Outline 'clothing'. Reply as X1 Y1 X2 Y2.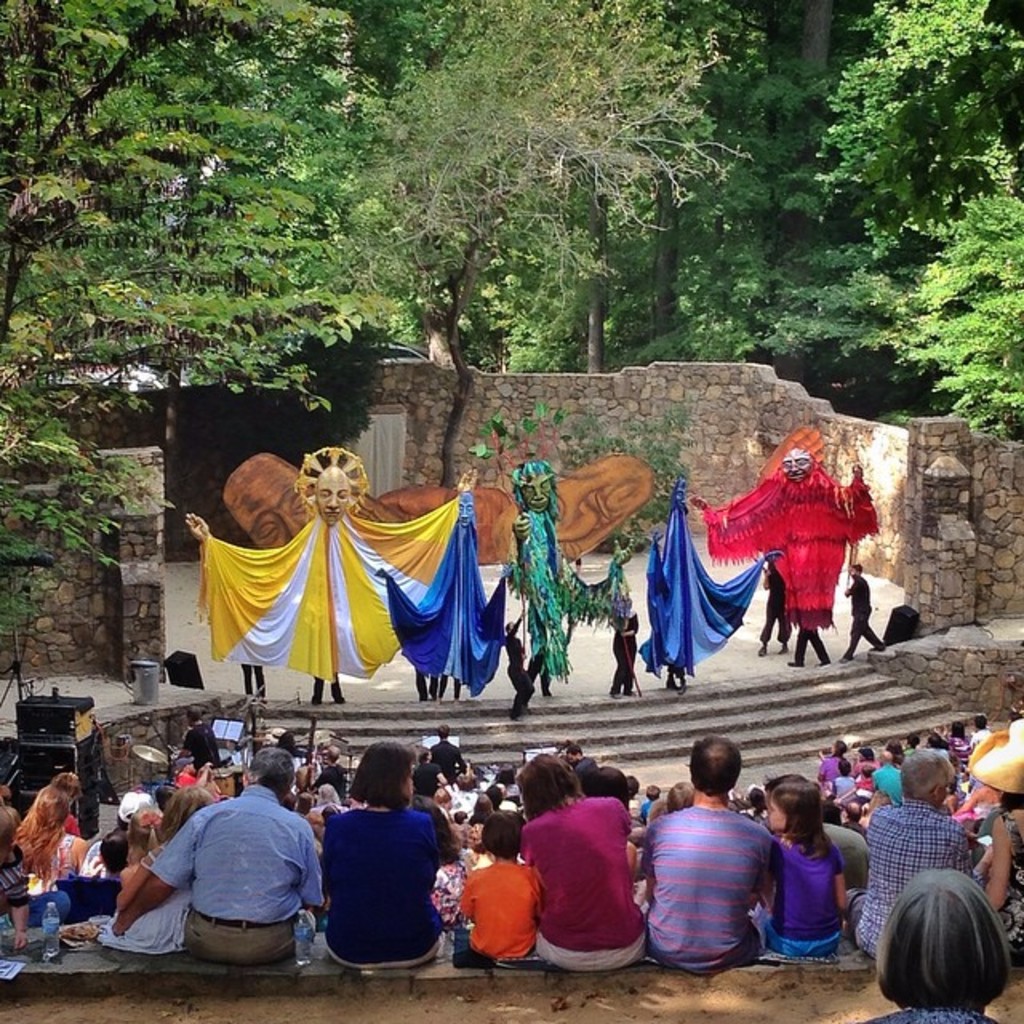
242 664 269 699.
